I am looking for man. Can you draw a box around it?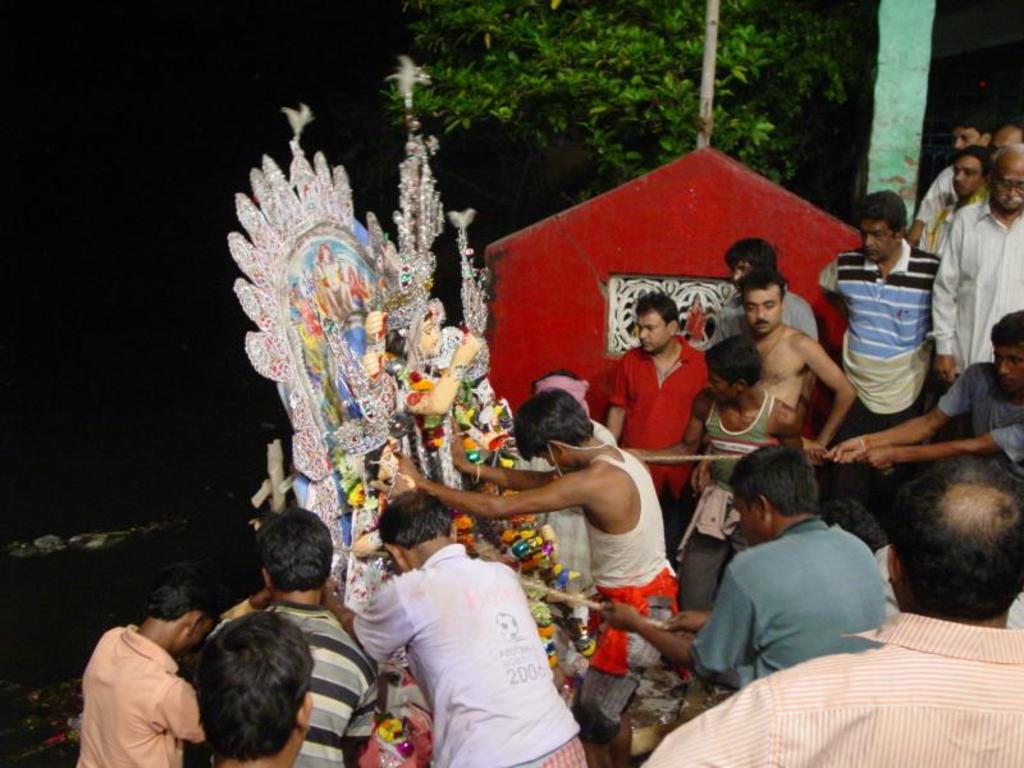
Sure, the bounding box is x1=201 y1=613 x2=317 y2=767.
